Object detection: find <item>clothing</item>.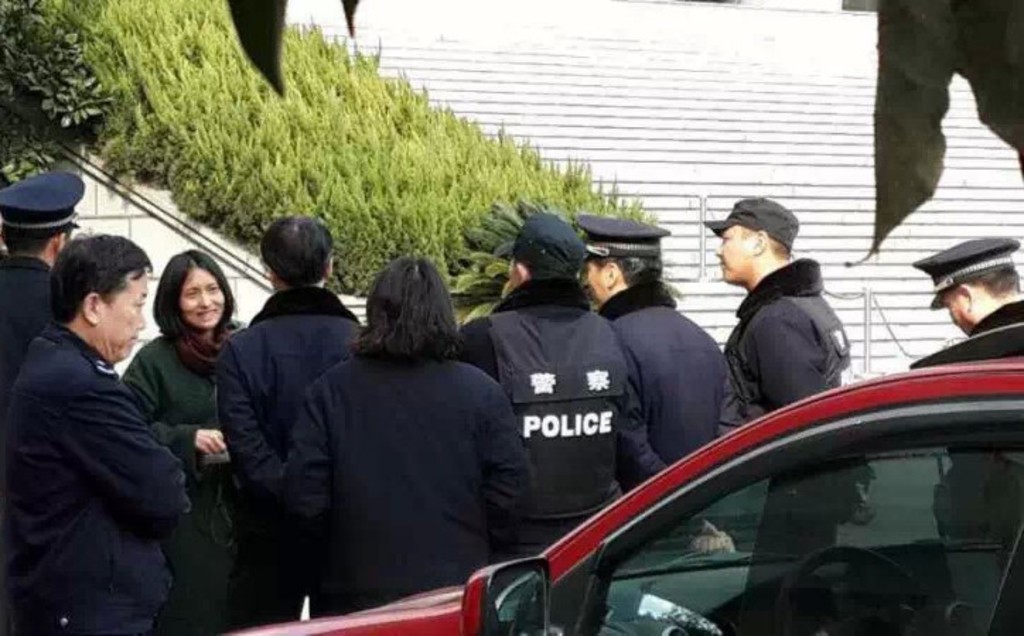
<region>724, 246, 874, 538</region>.
